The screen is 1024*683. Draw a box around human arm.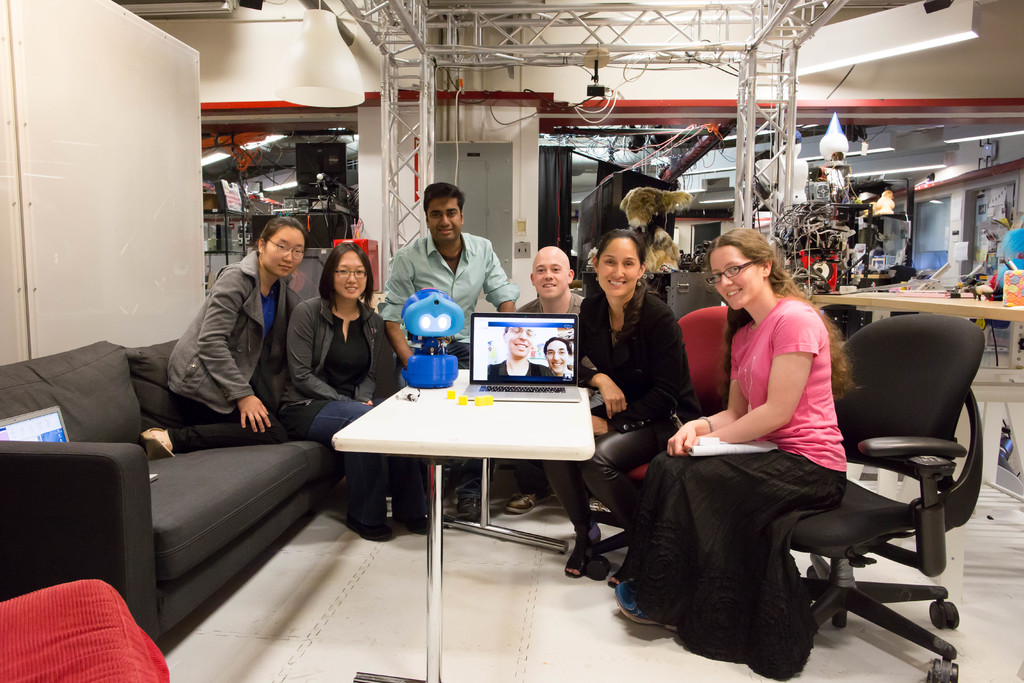
BBox(661, 334, 750, 457).
